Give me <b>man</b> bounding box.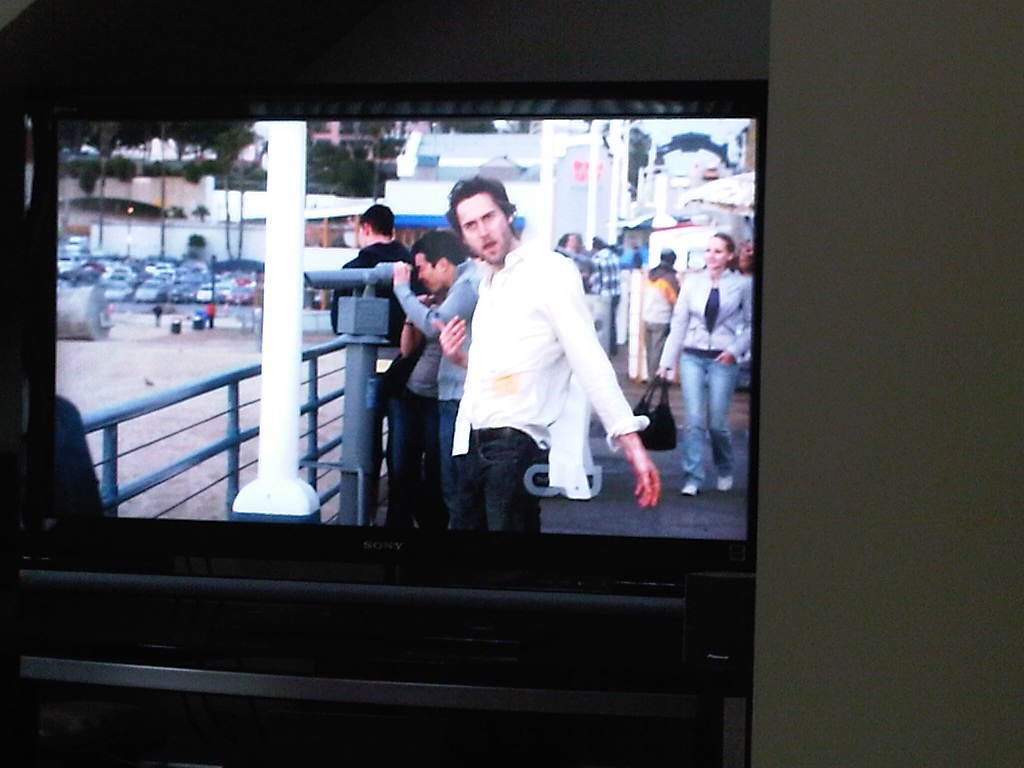
(328,199,416,524).
